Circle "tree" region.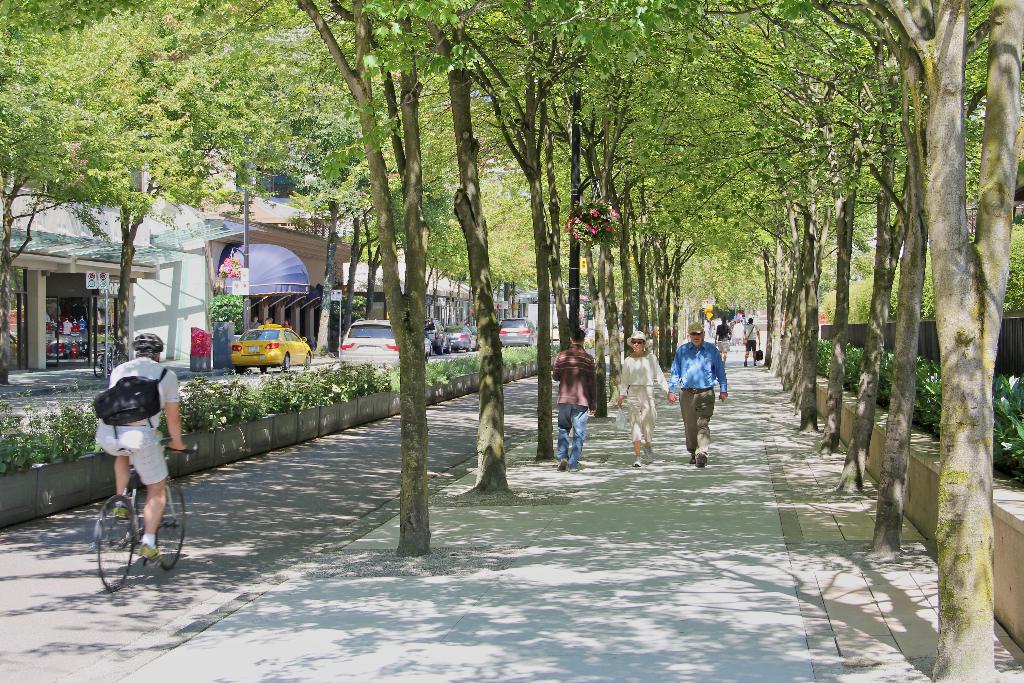
Region: Rect(589, 0, 694, 410).
